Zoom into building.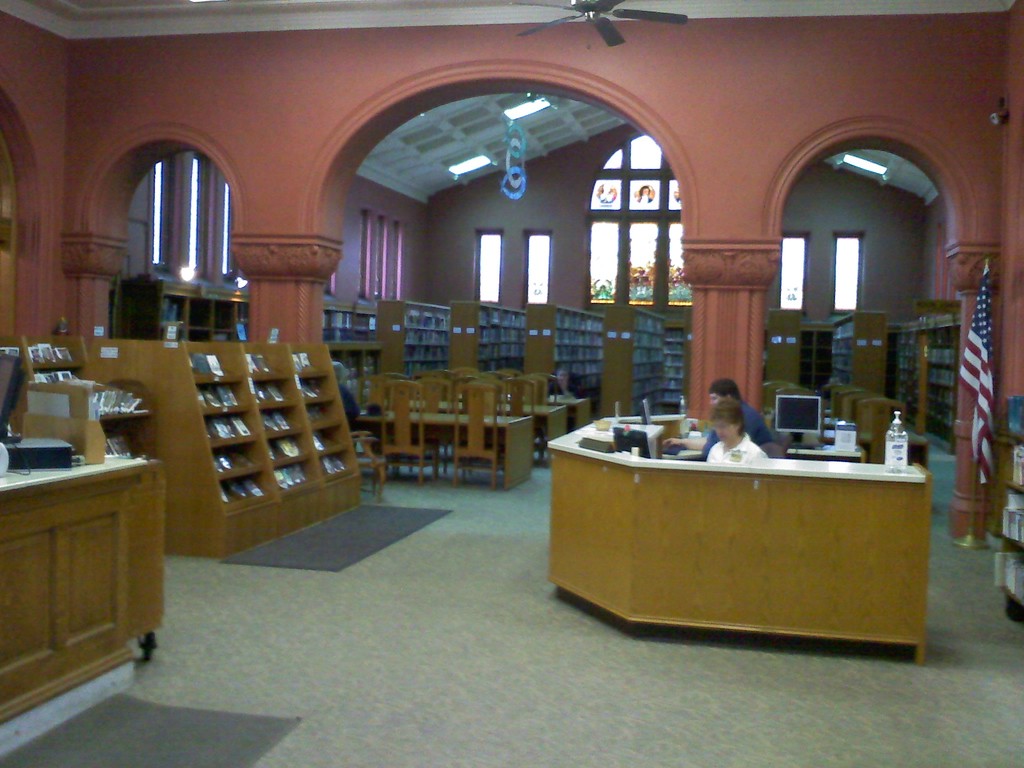
Zoom target: (0, 0, 1023, 767).
